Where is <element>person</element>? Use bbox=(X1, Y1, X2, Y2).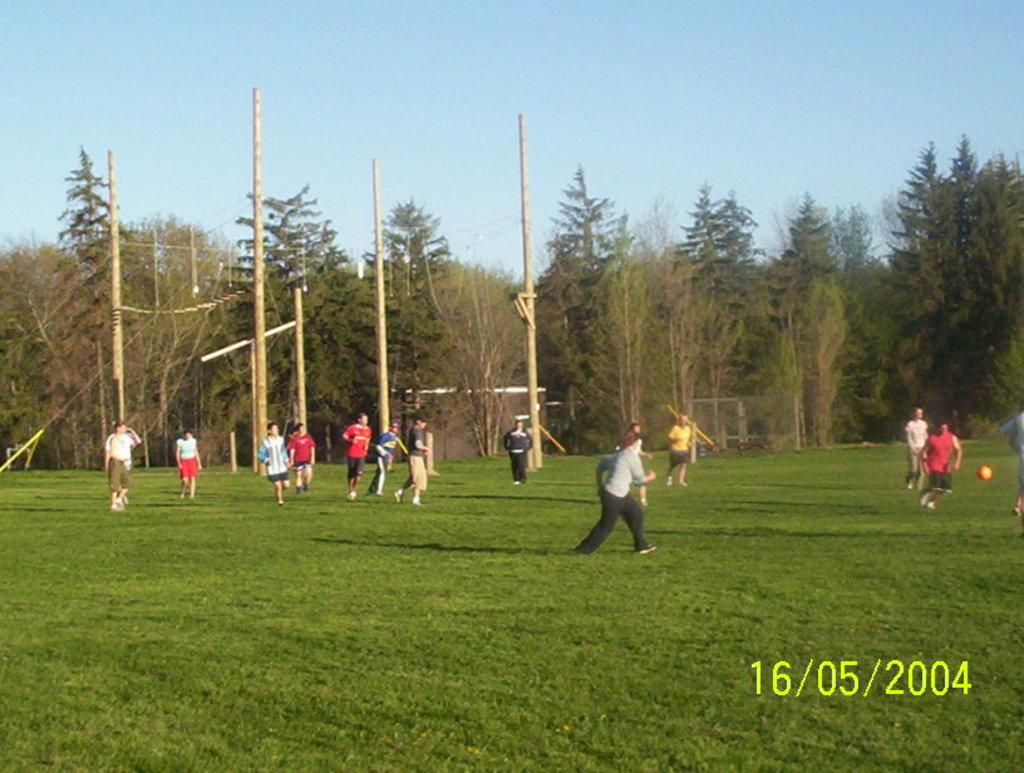
bbox=(105, 417, 138, 509).
